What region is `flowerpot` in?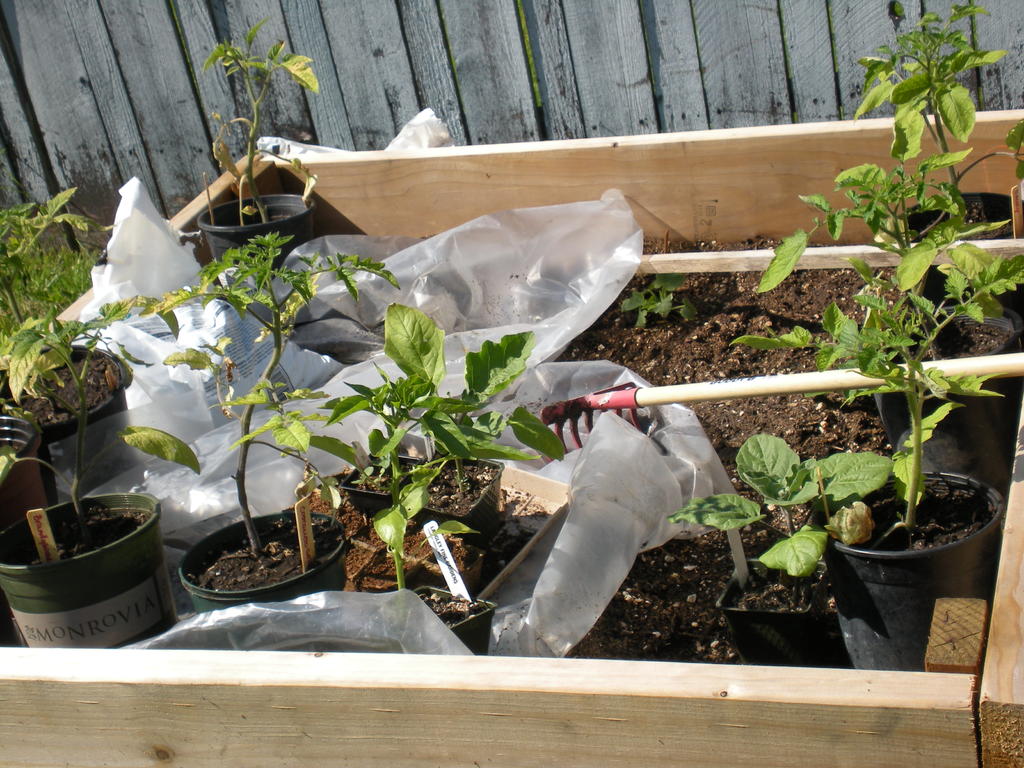
l=334, t=447, r=509, b=552.
